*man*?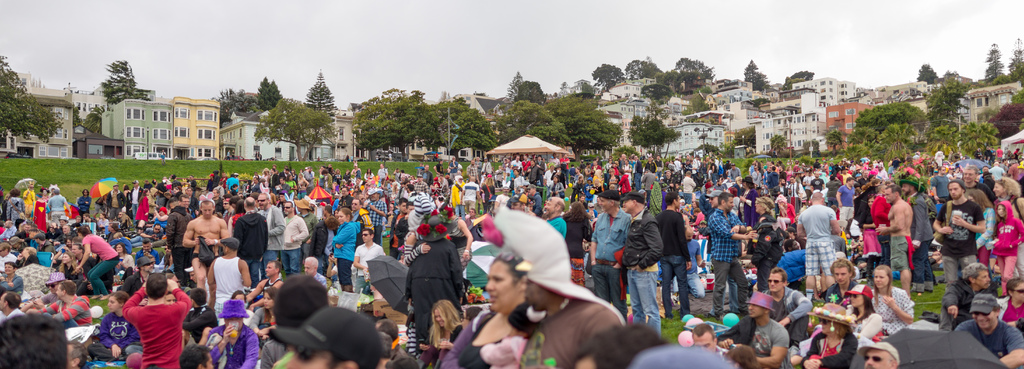
{"x1": 511, "y1": 156, "x2": 522, "y2": 171}
